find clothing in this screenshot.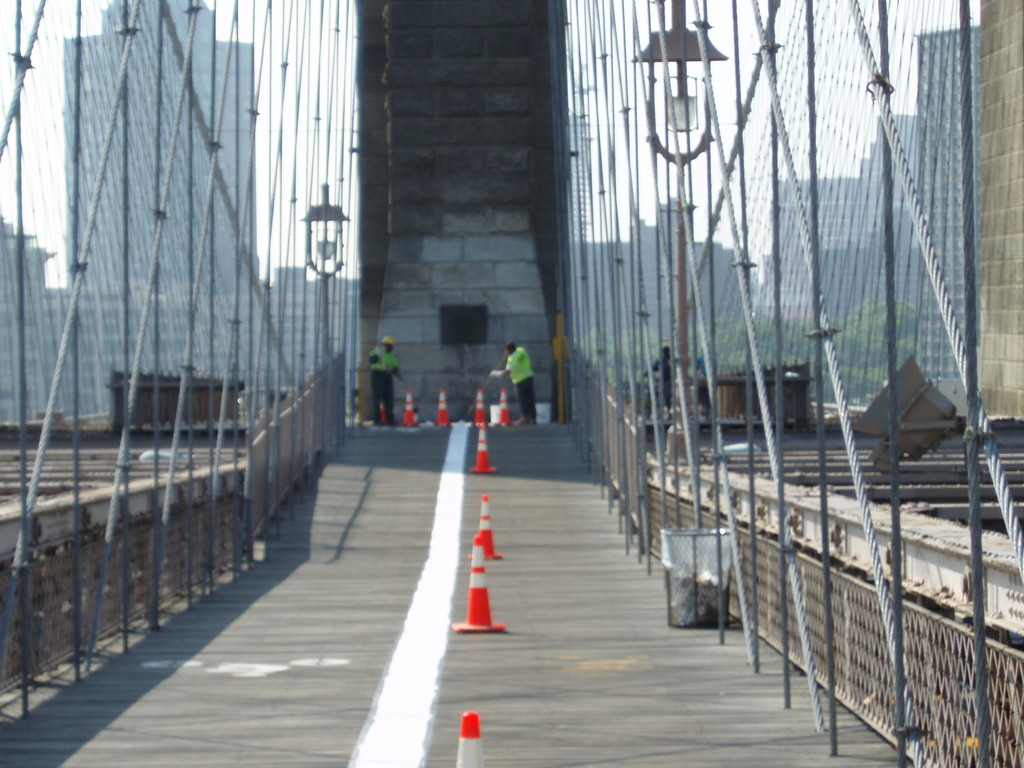
The bounding box for clothing is left=358, top=351, right=397, bottom=424.
